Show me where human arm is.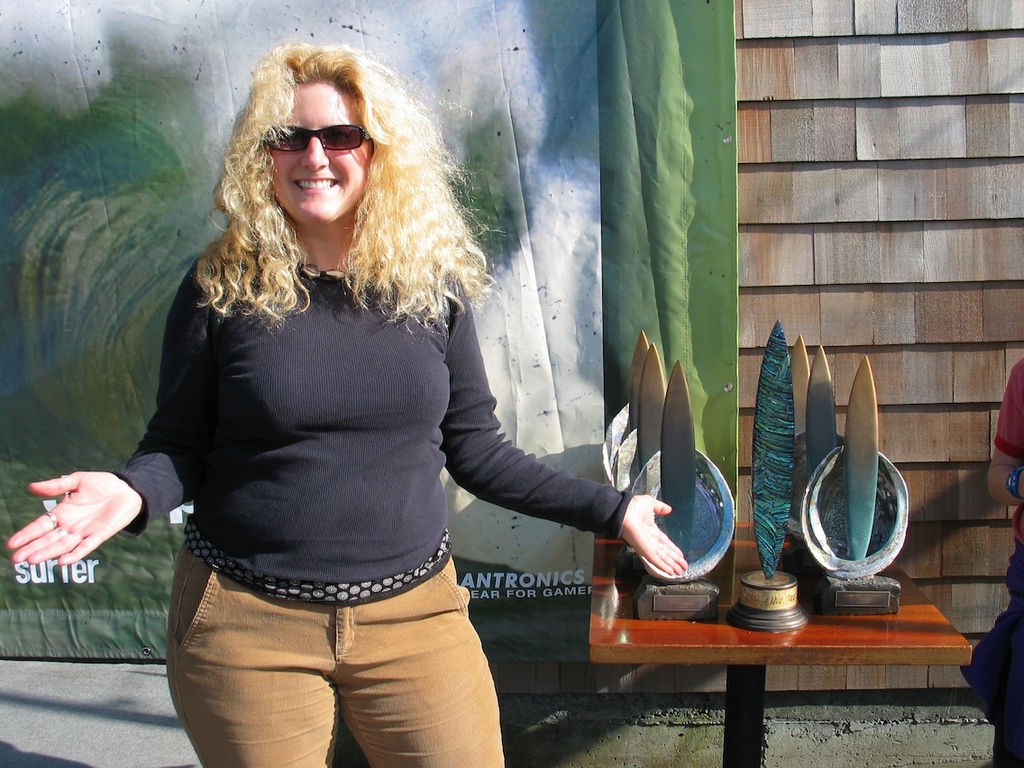
human arm is at region(0, 258, 212, 565).
